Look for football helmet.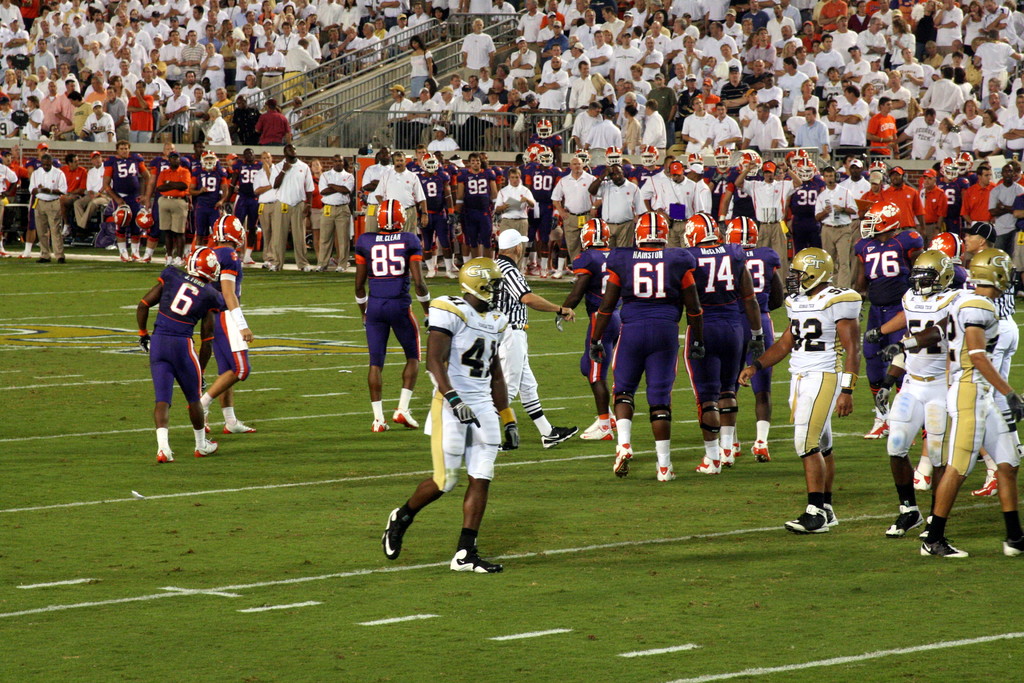
Found: bbox=(910, 253, 947, 285).
